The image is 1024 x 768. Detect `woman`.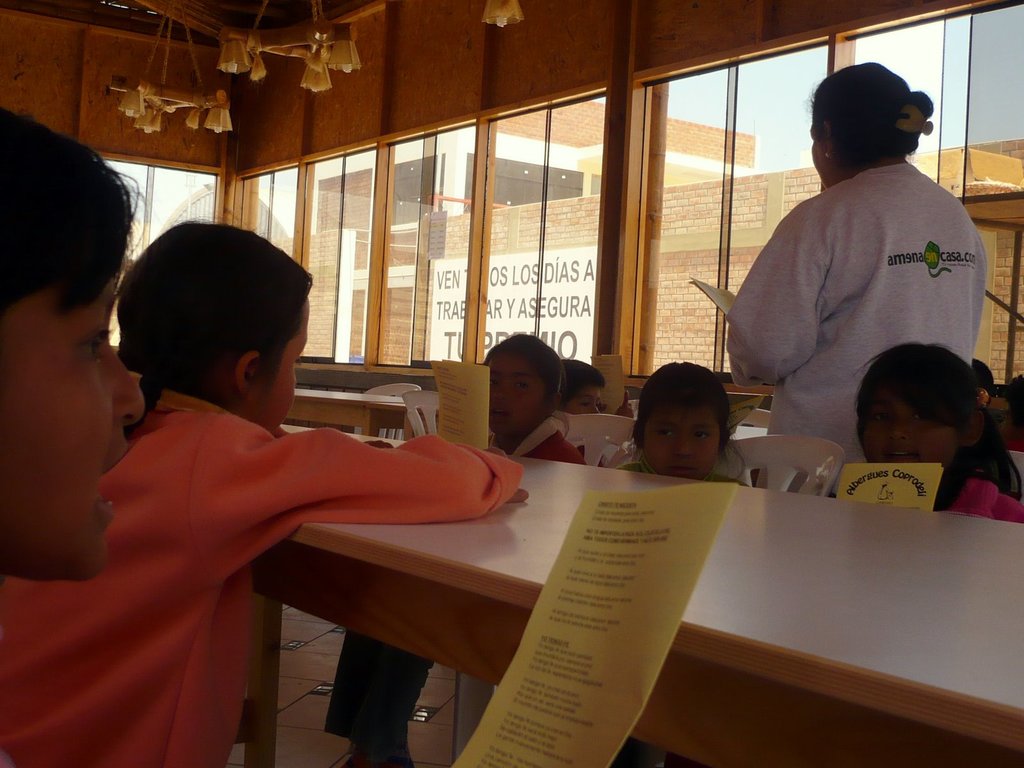
Detection: 713,88,993,527.
